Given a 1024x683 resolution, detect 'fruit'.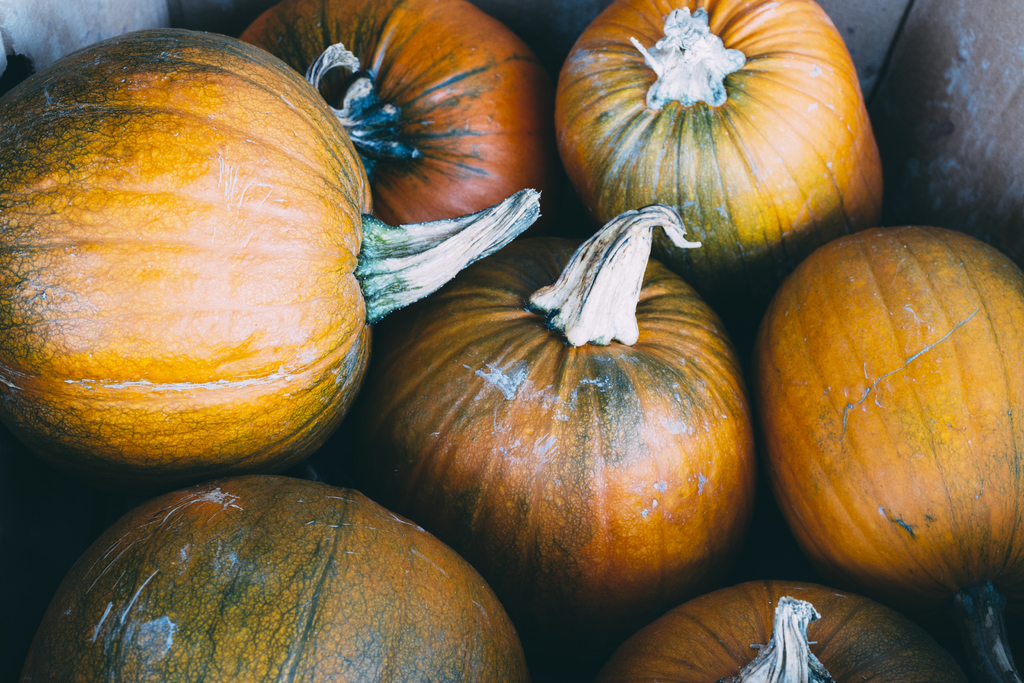
(x1=749, y1=217, x2=1023, y2=682).
